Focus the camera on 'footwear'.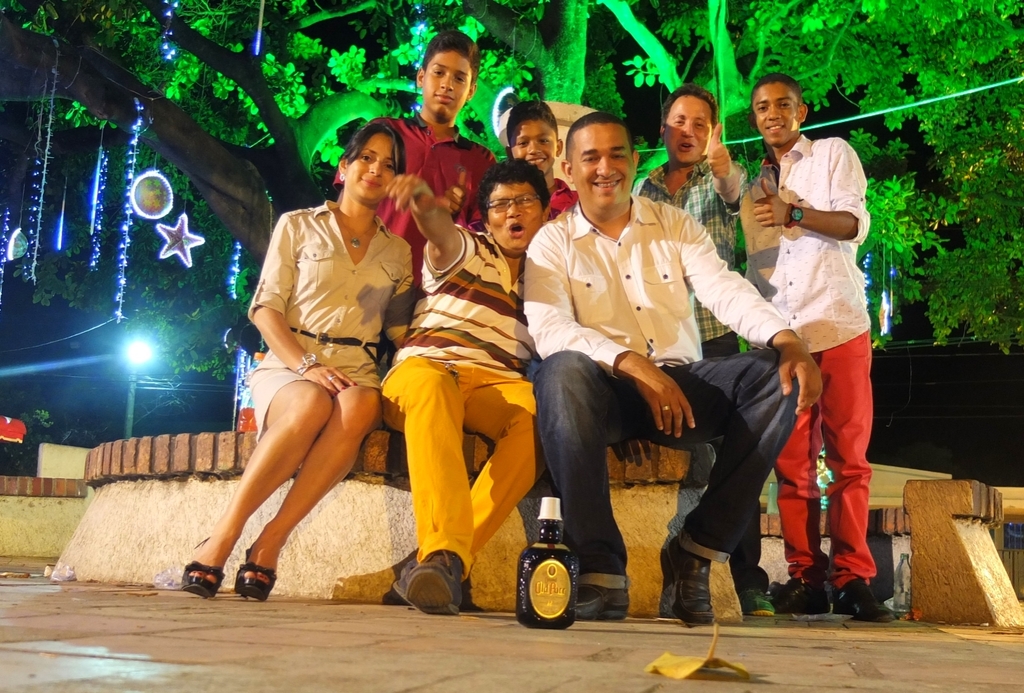
Focus region: pyautogui.locateOnScreen(575, 582, 635, 622).
